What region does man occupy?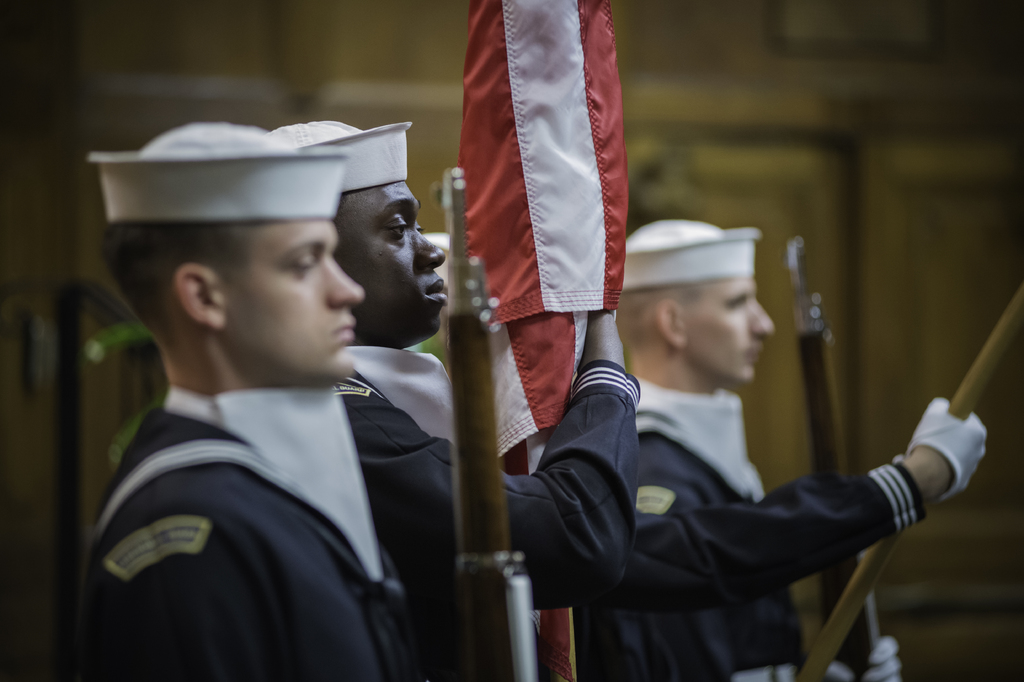
x1=250, y1=114, x2=641, y2=681.
